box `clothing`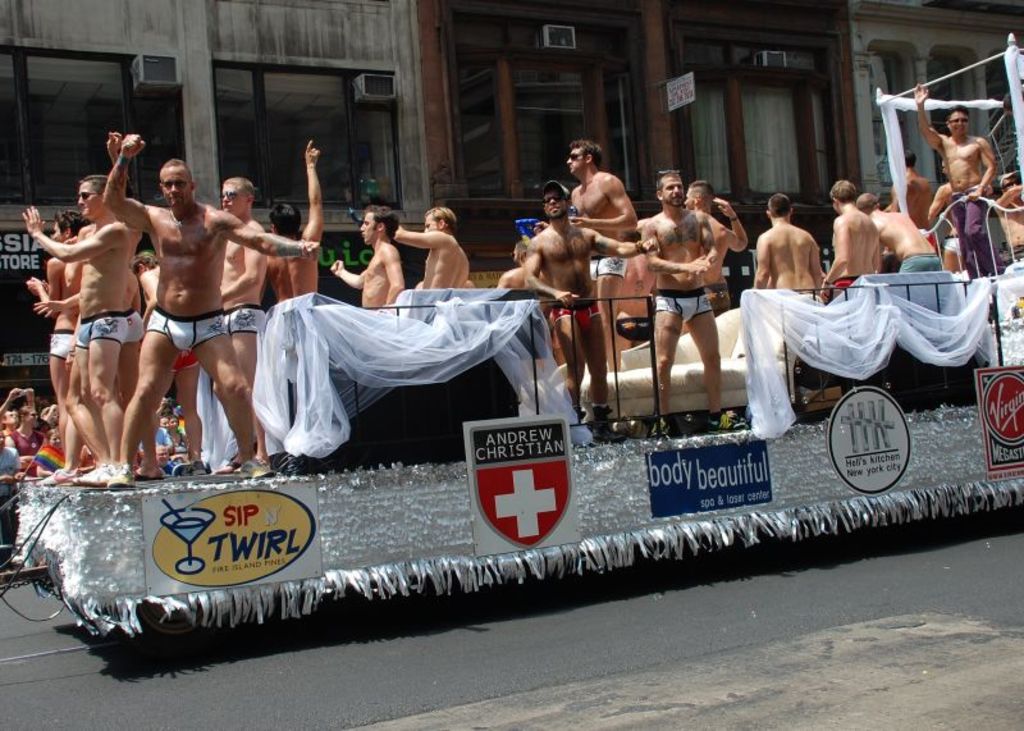
(151, 305, 232, 347)
